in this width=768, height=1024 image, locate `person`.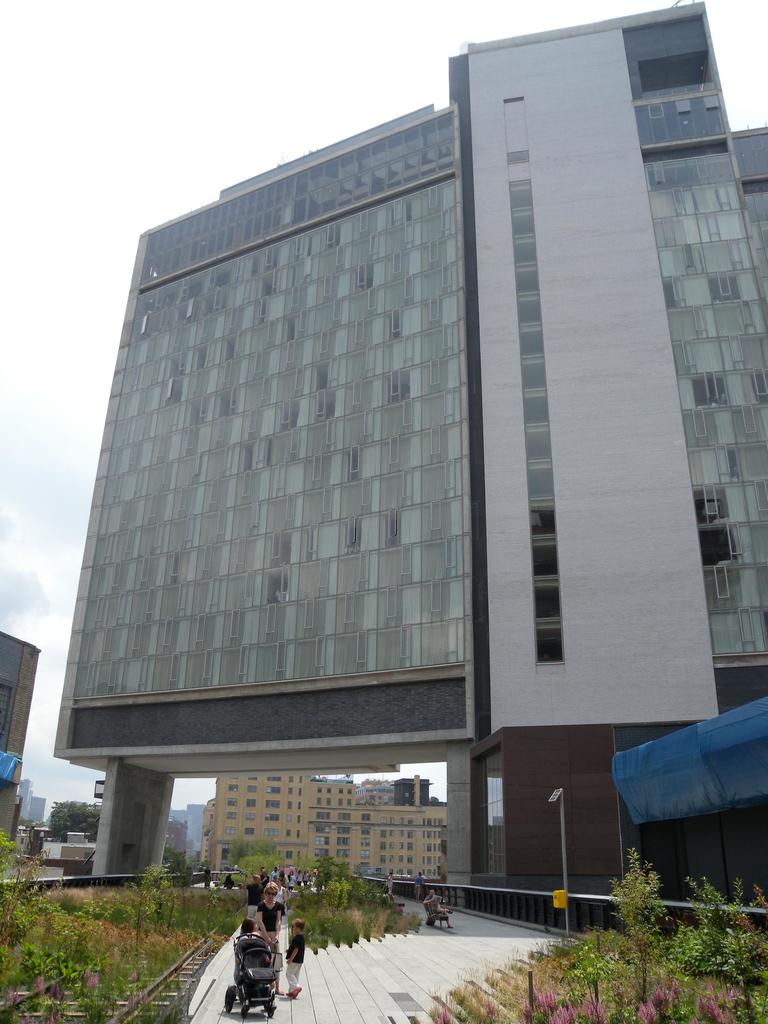
Bounding box: (253, 881, 284, 995).
